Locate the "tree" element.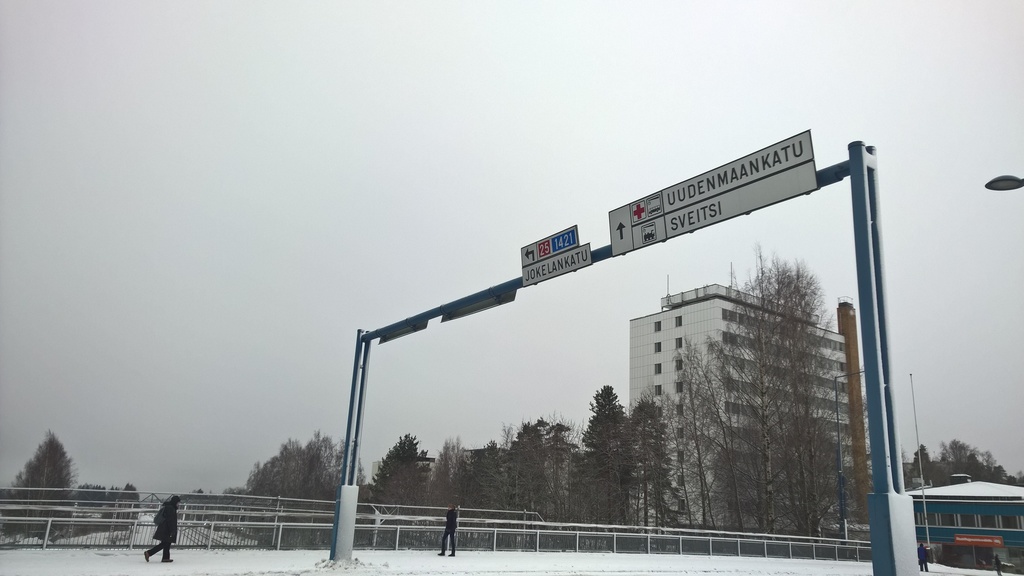
Element bbox: [115, 479, 148, 520].
